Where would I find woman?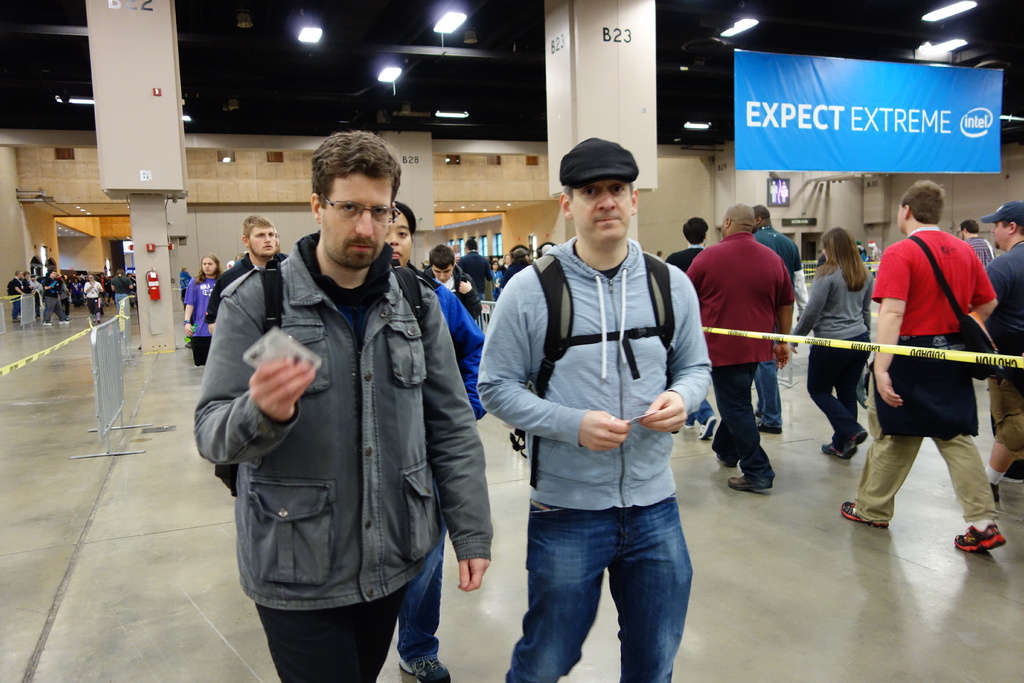
At <box>376,201,485,682</box>.
